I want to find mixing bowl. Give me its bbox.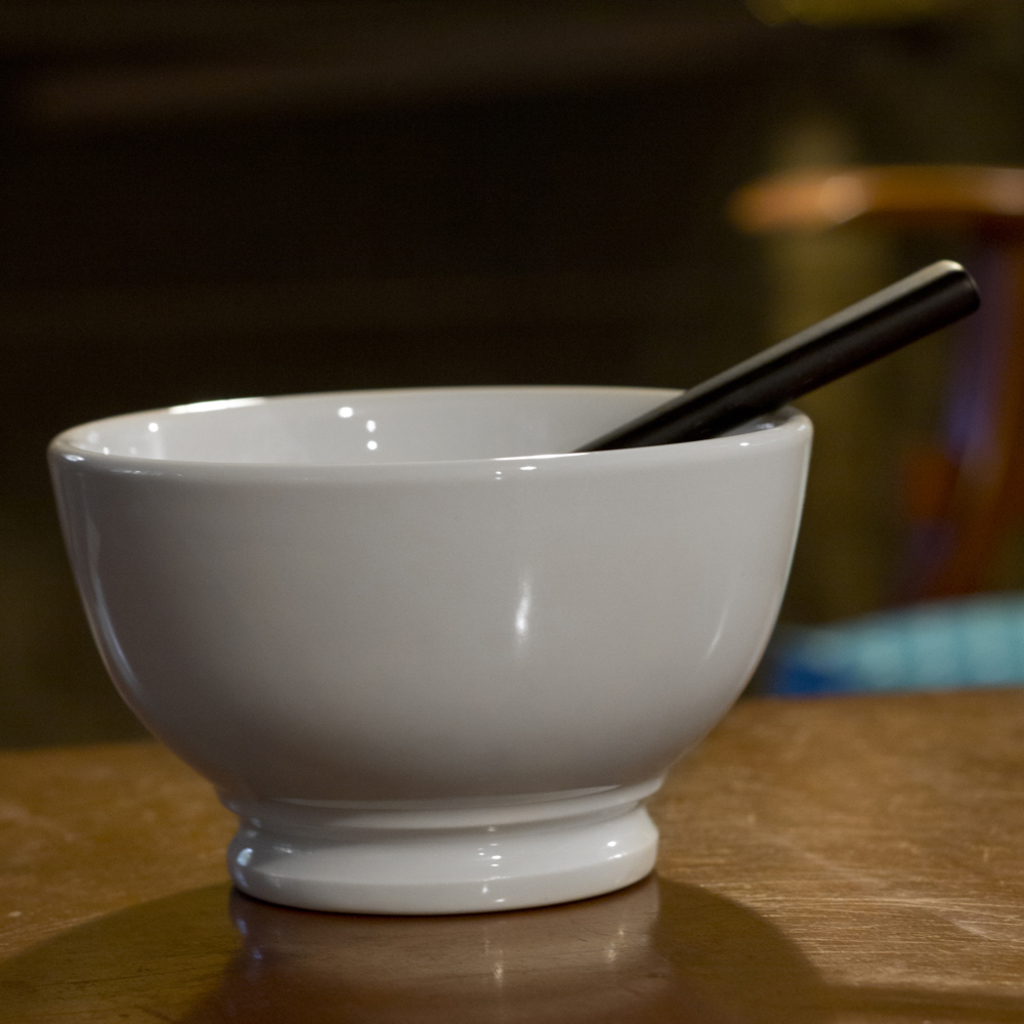
<region>40, 334, 822, 874</region>.
